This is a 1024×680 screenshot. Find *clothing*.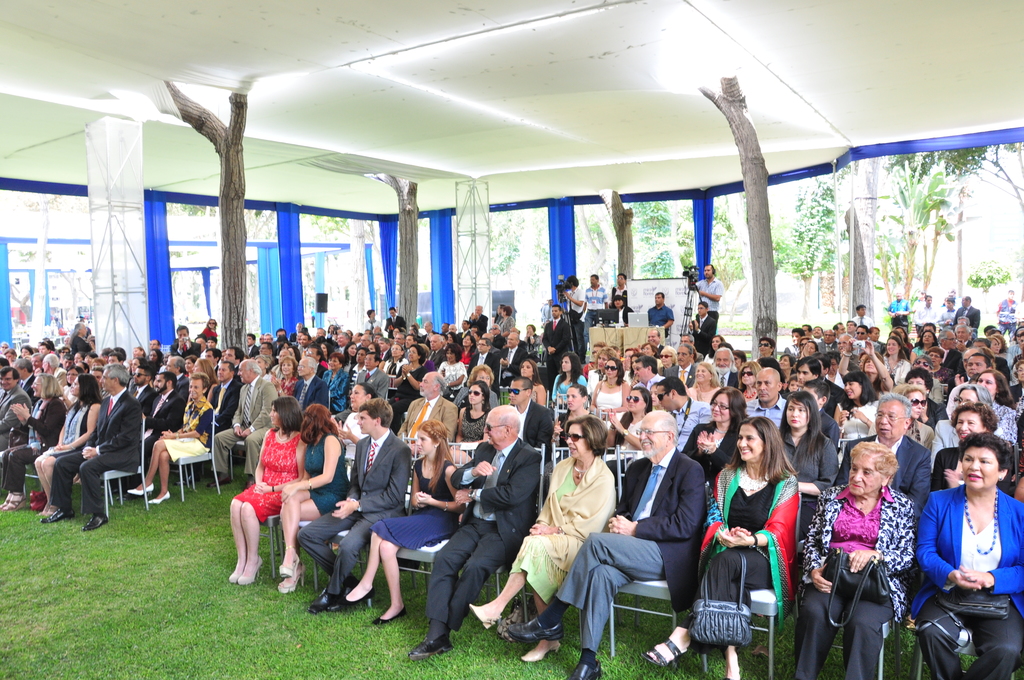
Bounding box: [left=916, top=302, right=936, bottom=335].
